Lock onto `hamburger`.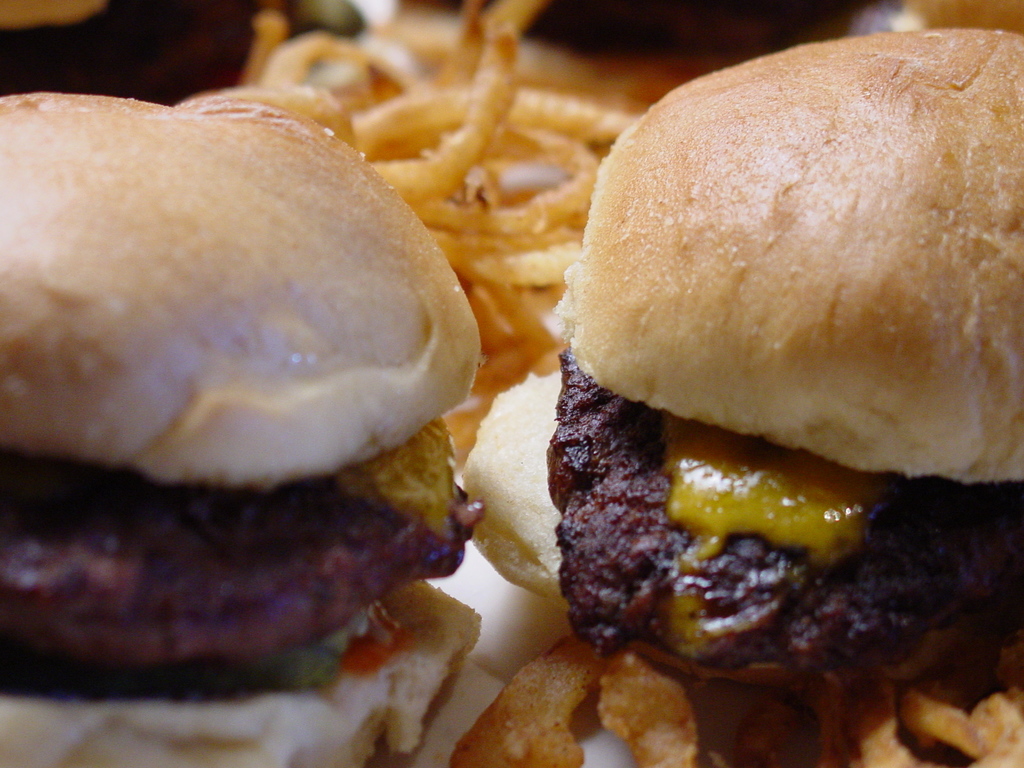
Locked: locate(0, 99, 483, 767).
